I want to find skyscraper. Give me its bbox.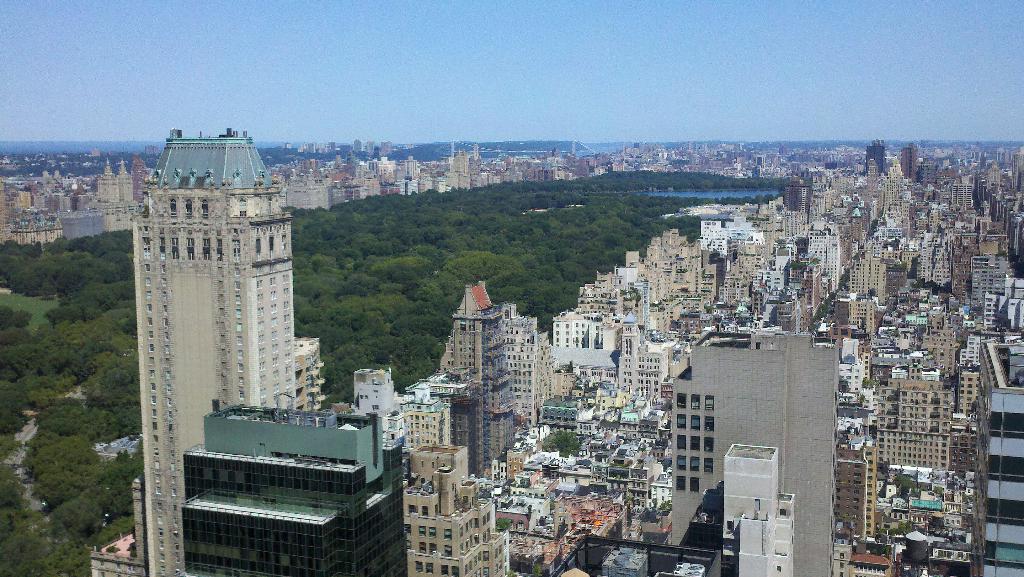
rect(122, 124, 294, 576).
